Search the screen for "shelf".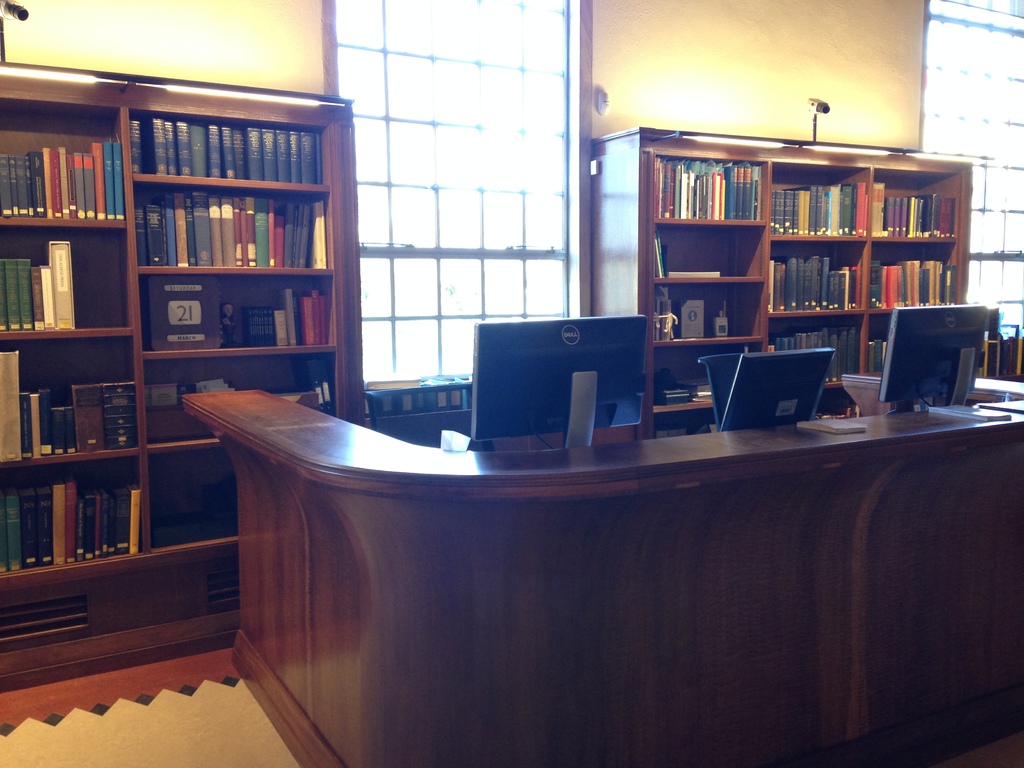
Found at bbox=[848, 245, 968, 313].
